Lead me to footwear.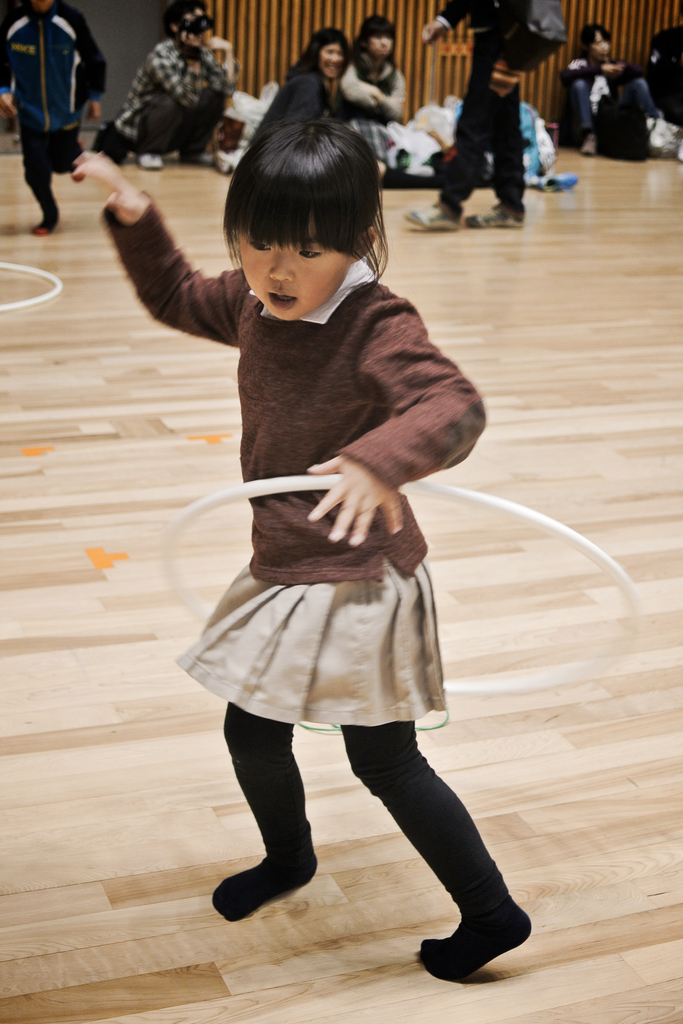
Lead to box=[464, 205, 525, 228].
